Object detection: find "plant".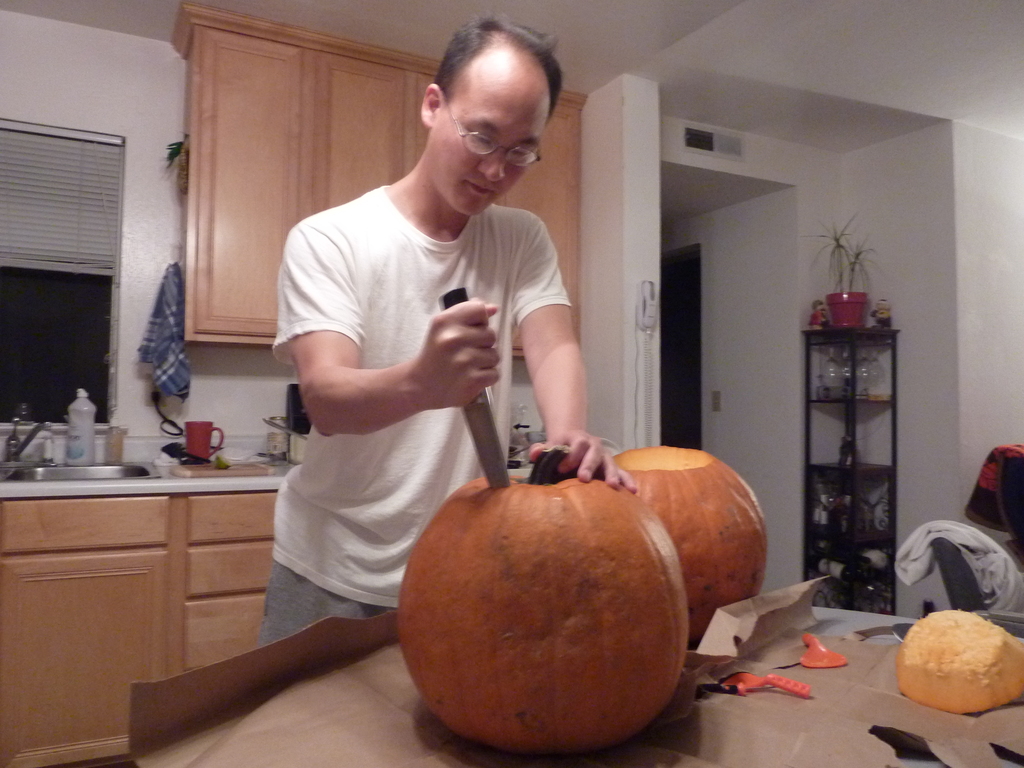
select_region(802, 207, 880, 298).
